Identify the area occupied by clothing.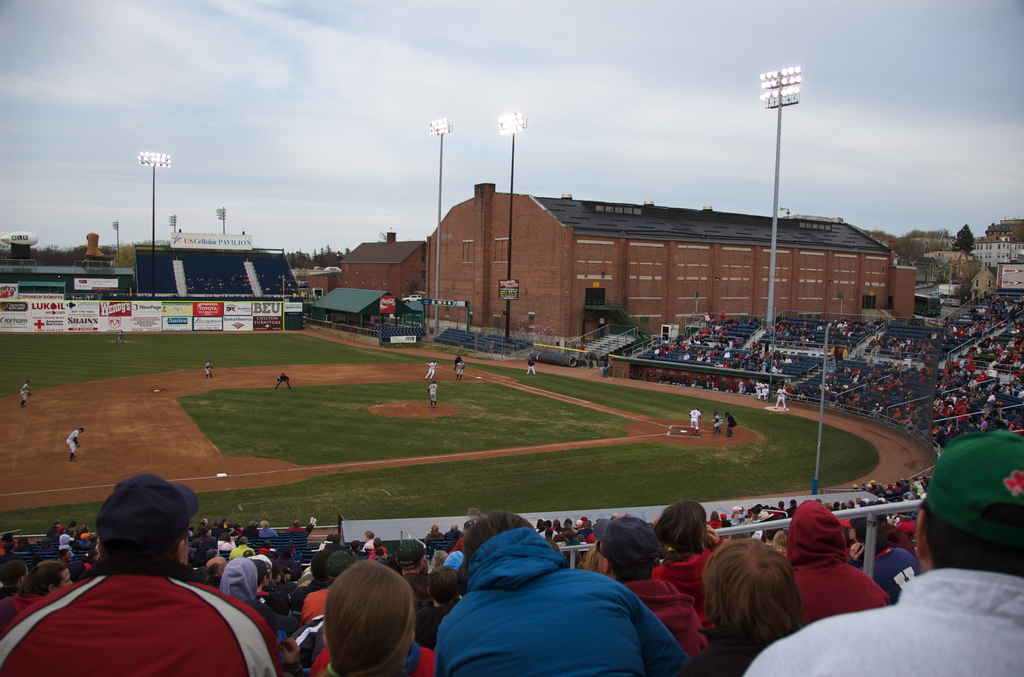
Area: 654, 544, 713, 622.
